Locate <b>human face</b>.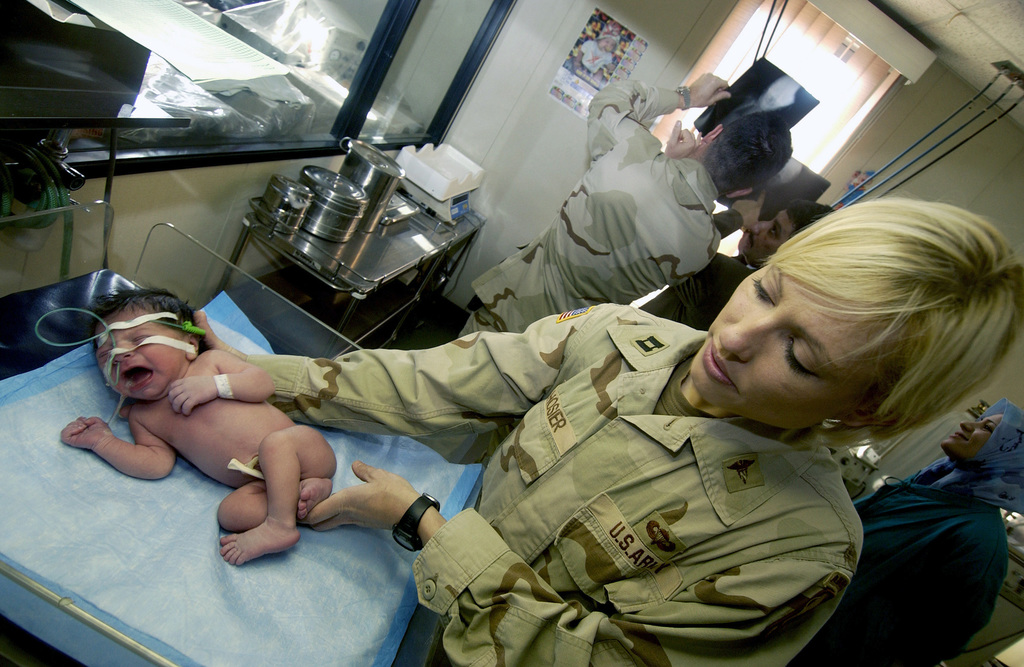
Bounding box: <box>597,36,616,52</box>.
